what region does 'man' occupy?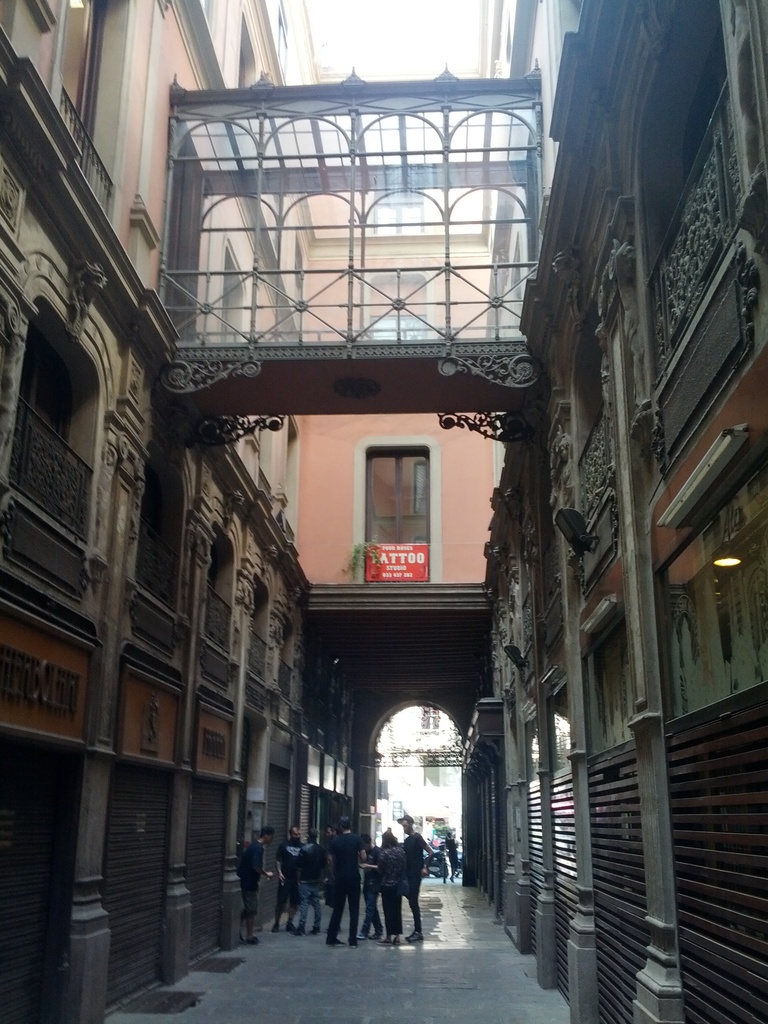
bbox=[356, 834, 382, 941].
